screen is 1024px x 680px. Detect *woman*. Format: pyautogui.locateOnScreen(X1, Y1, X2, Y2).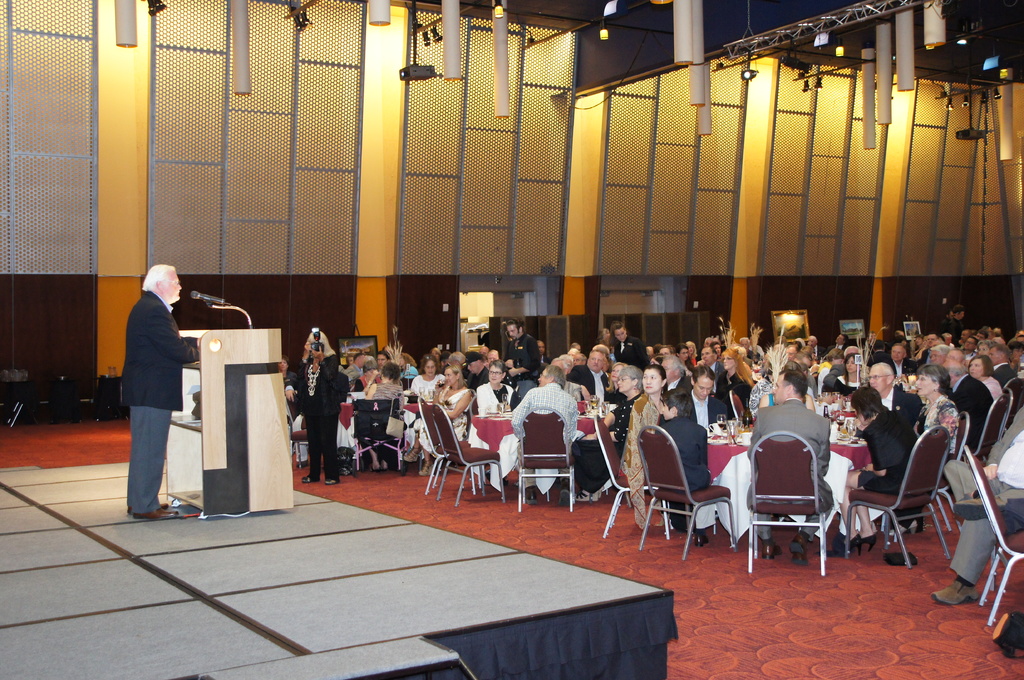
pyautogui.locateOnScreen(605, 363, 626, 404).
